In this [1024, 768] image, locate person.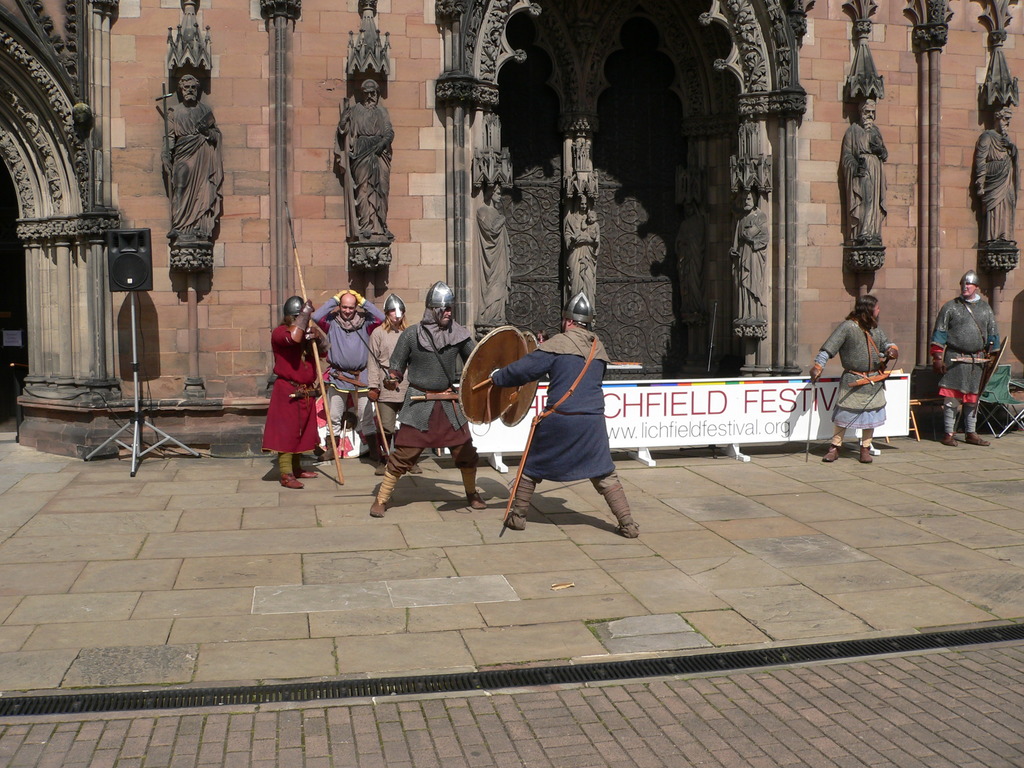
Bounding box: 333,77,396,230.
